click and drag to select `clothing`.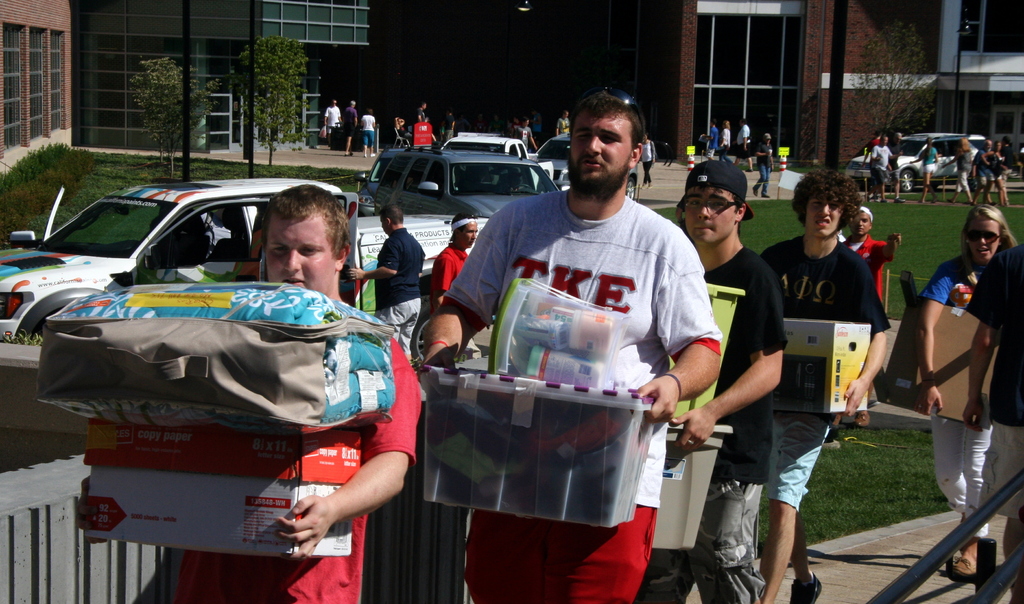
Selection: crop(719, 129, 730, 156).
